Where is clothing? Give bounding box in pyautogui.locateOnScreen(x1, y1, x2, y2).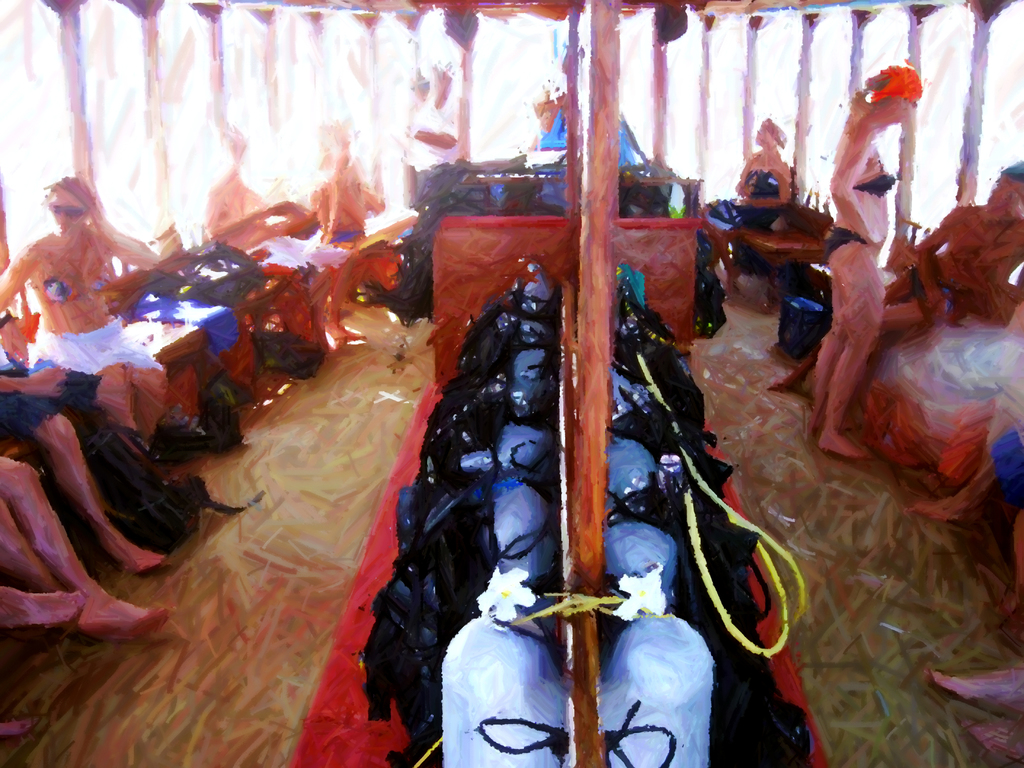
pyautogui.locateOnScreen(249, 226, 356, 285).
